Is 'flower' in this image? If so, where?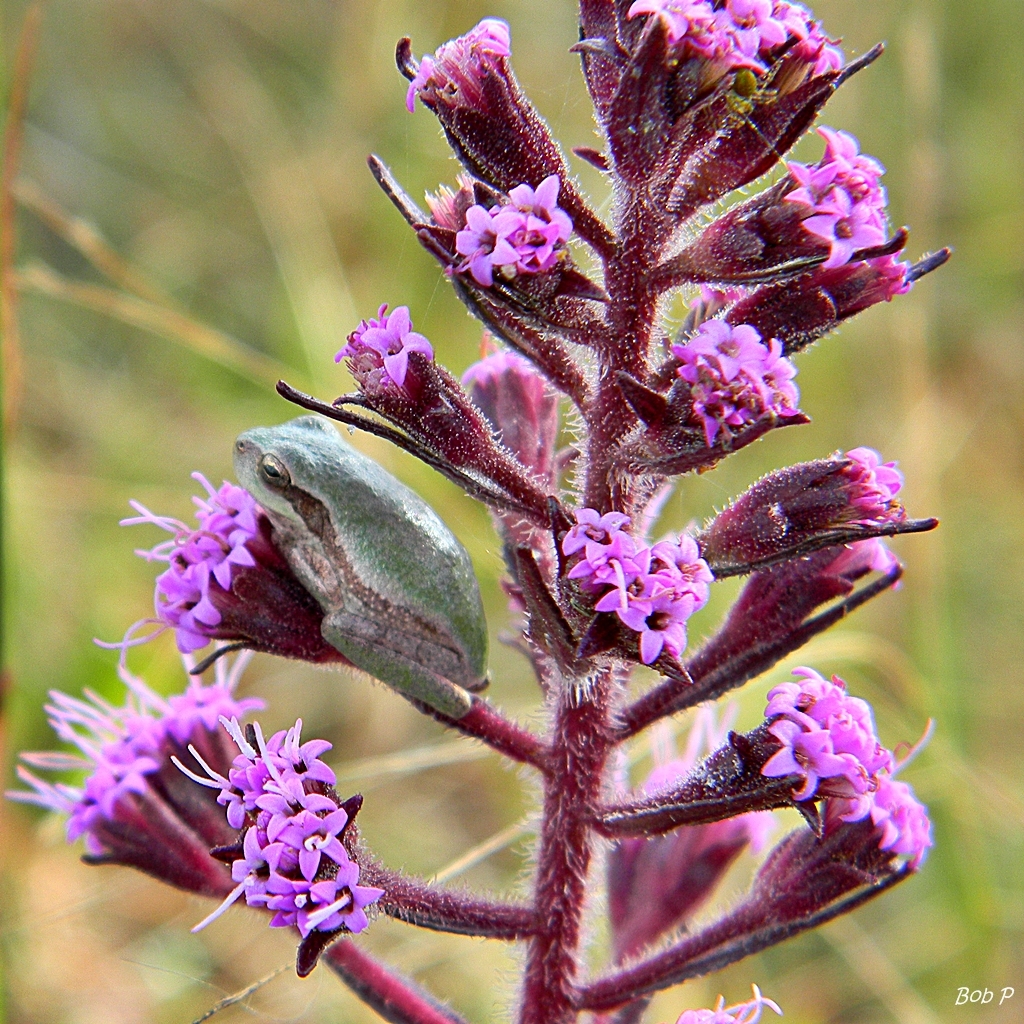
Yes, at 770 121 944 316.
